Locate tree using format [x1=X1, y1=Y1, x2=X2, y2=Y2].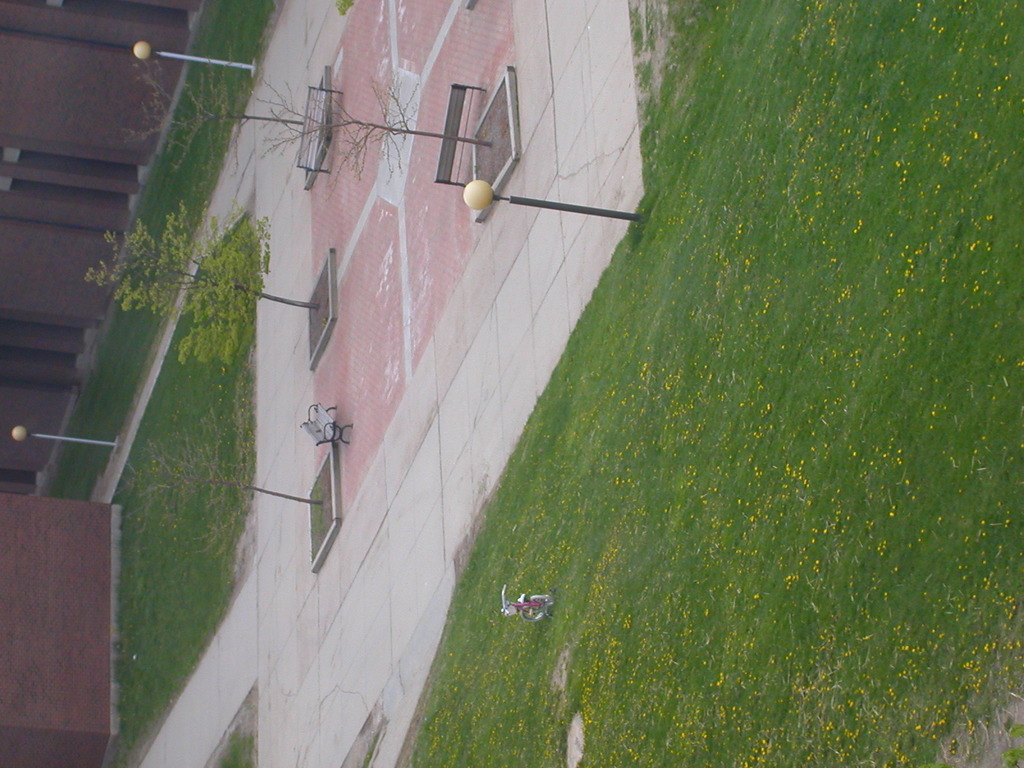
[x1=227, y1=57, x2=502, y2=164].
